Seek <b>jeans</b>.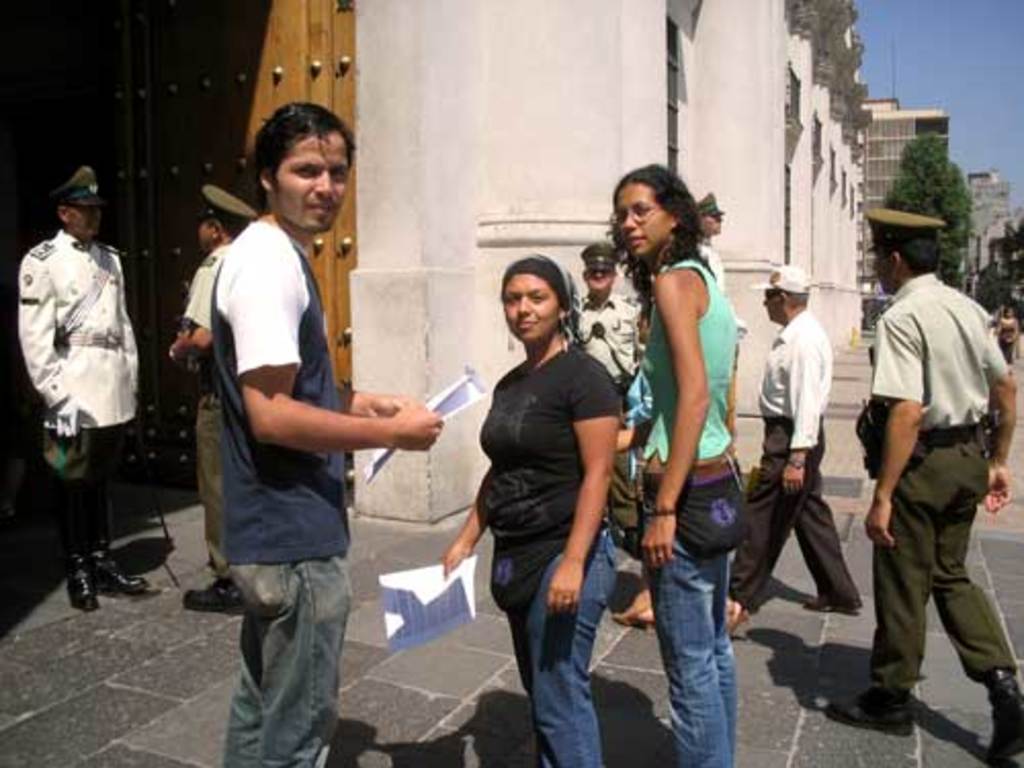
box=[637, 506, 737, 764].
